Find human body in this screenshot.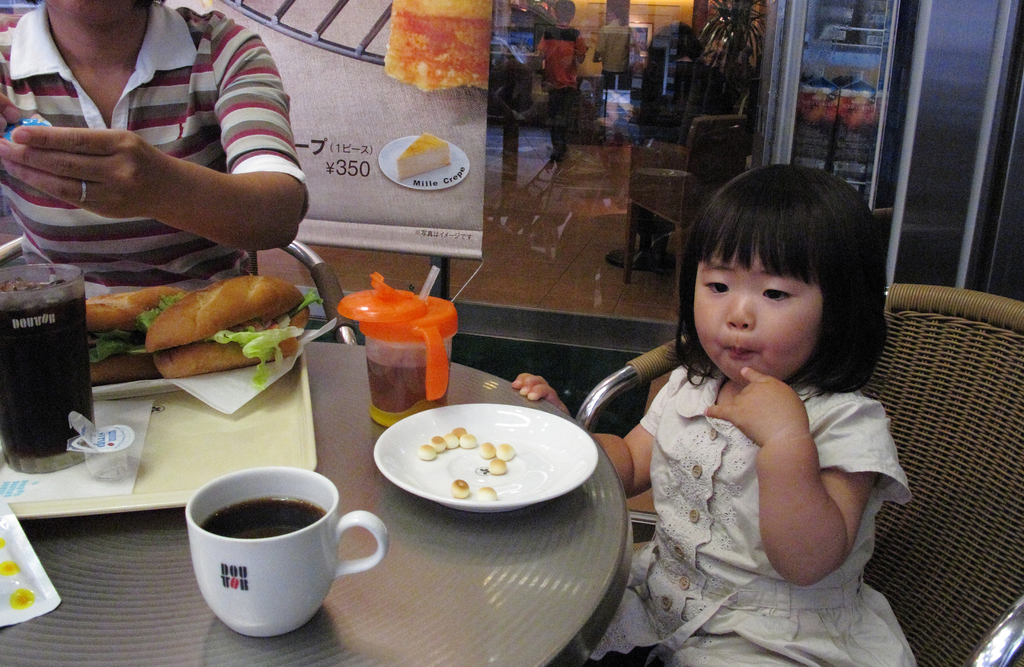
The bounding box for human body is {"x1": 0, "y1": 9, "x2": 296, "y2": 296}.
